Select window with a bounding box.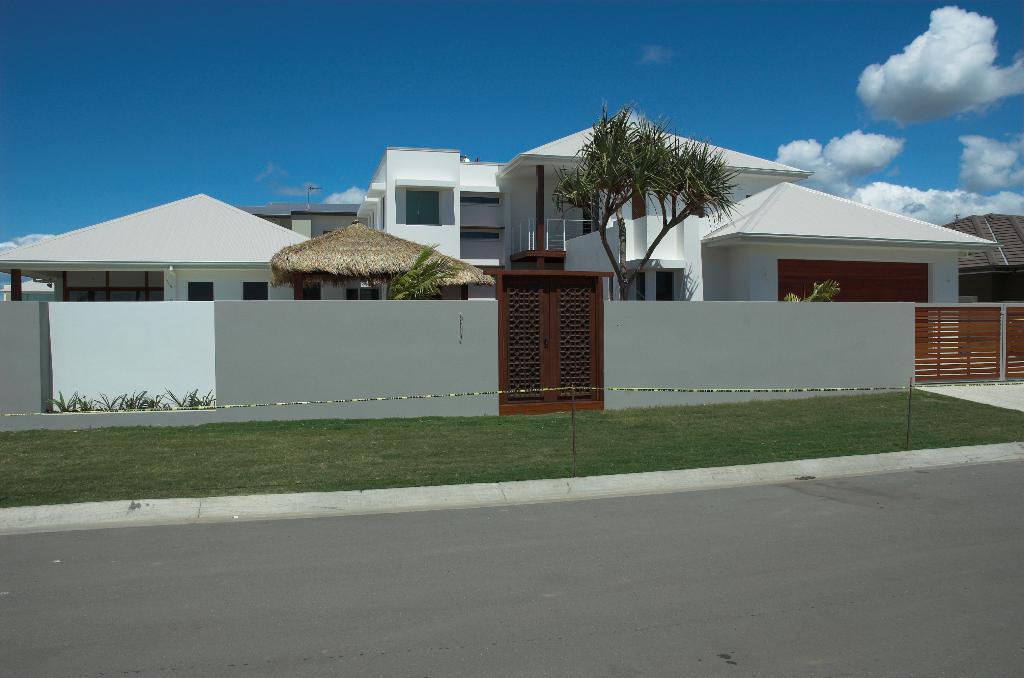
400,182,448,227.
